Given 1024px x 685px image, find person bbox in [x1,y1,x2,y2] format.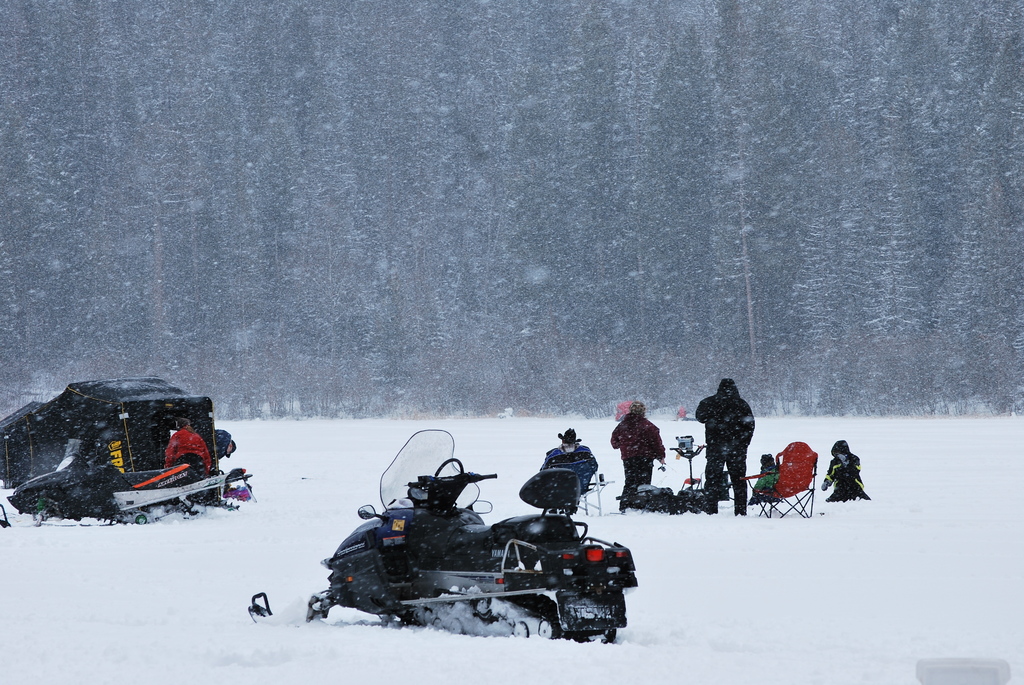
[163,413,213,475].
